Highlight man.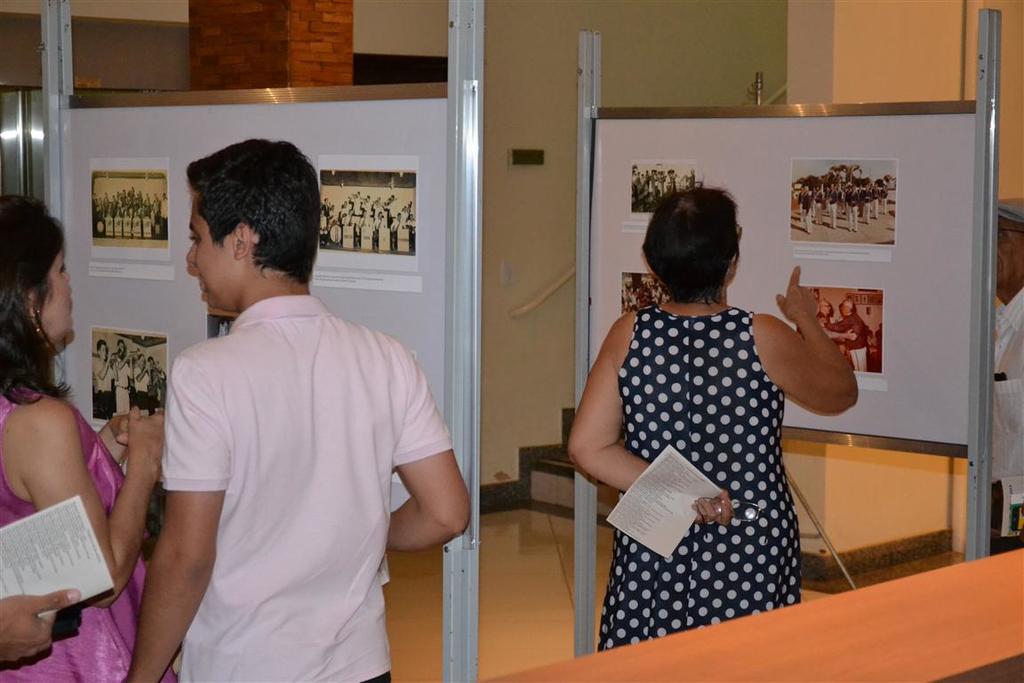
Highlighted region: Rect(132, 354, 153, 415).
